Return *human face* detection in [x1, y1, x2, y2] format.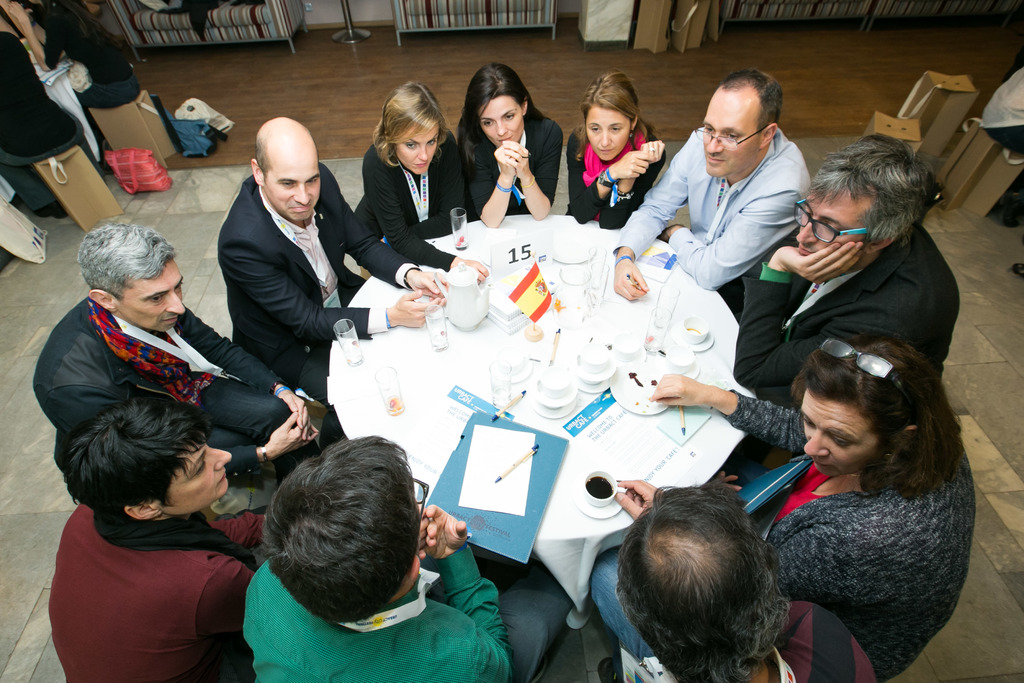
[477, 95, 529, 148].
